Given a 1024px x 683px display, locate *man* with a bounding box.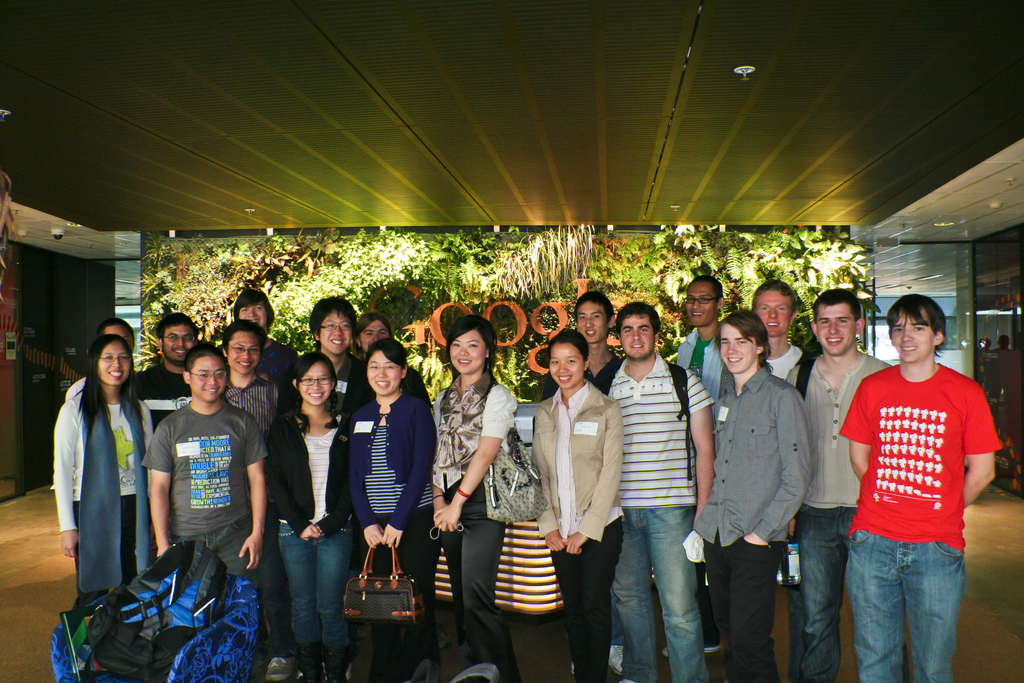
Located: box(790, 286, 891, 680).
